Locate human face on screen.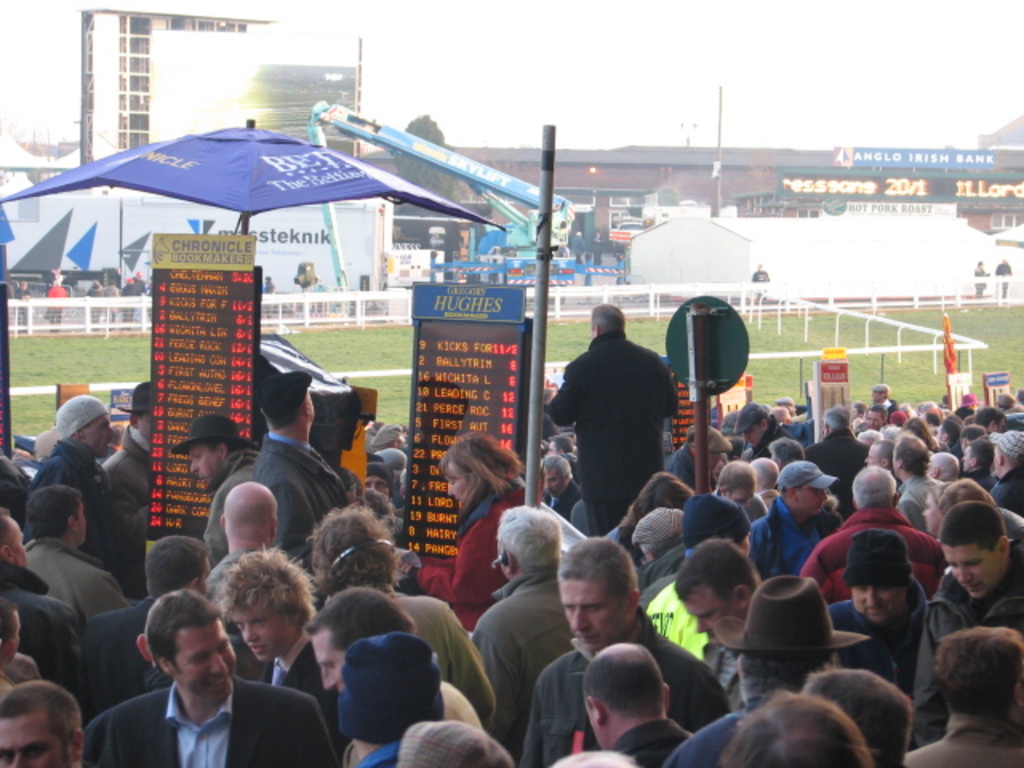
On screen at left=0, top=707, right=80, bottom=766.
